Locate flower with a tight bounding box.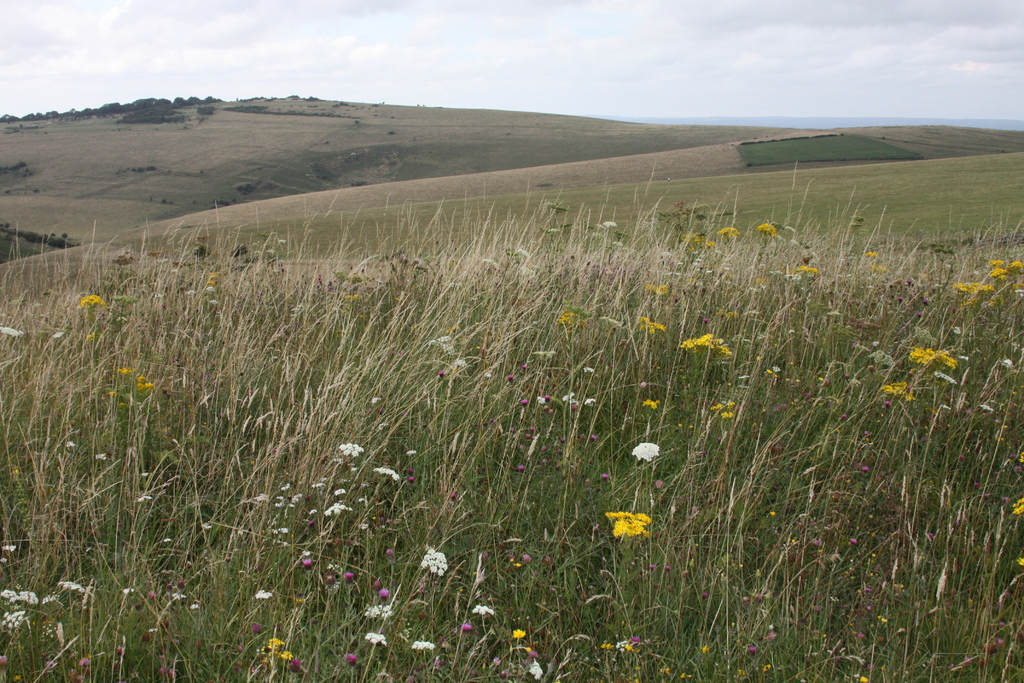
region(910, 346, 950, 372).
